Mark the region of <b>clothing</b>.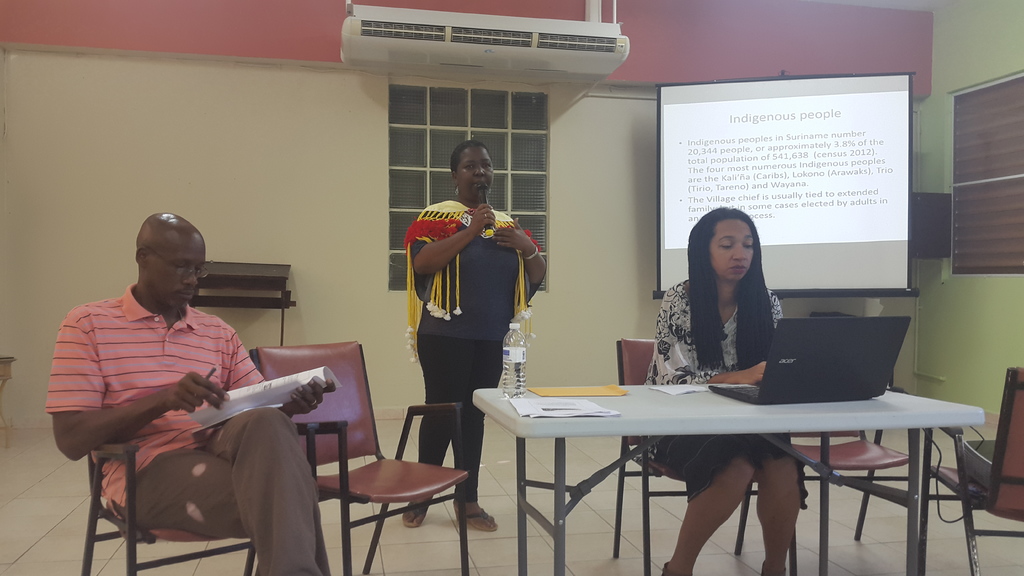
Region: locate(403, 198, 541, 497).
